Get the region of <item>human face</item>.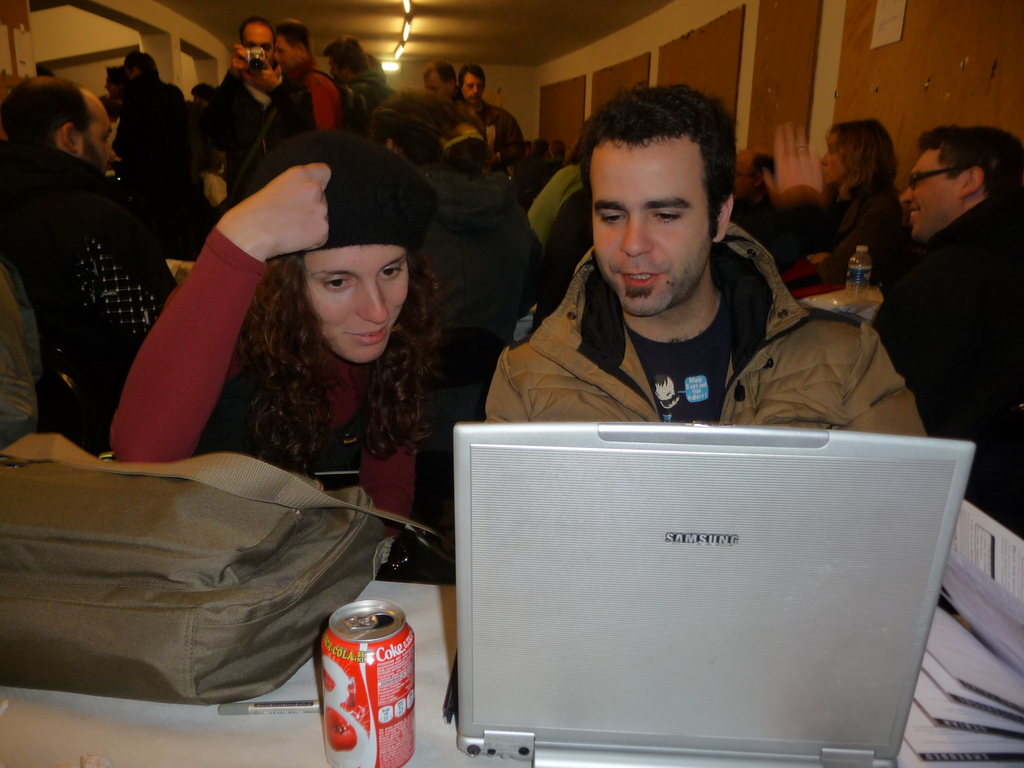
<box>422,61,454,97</box>.
